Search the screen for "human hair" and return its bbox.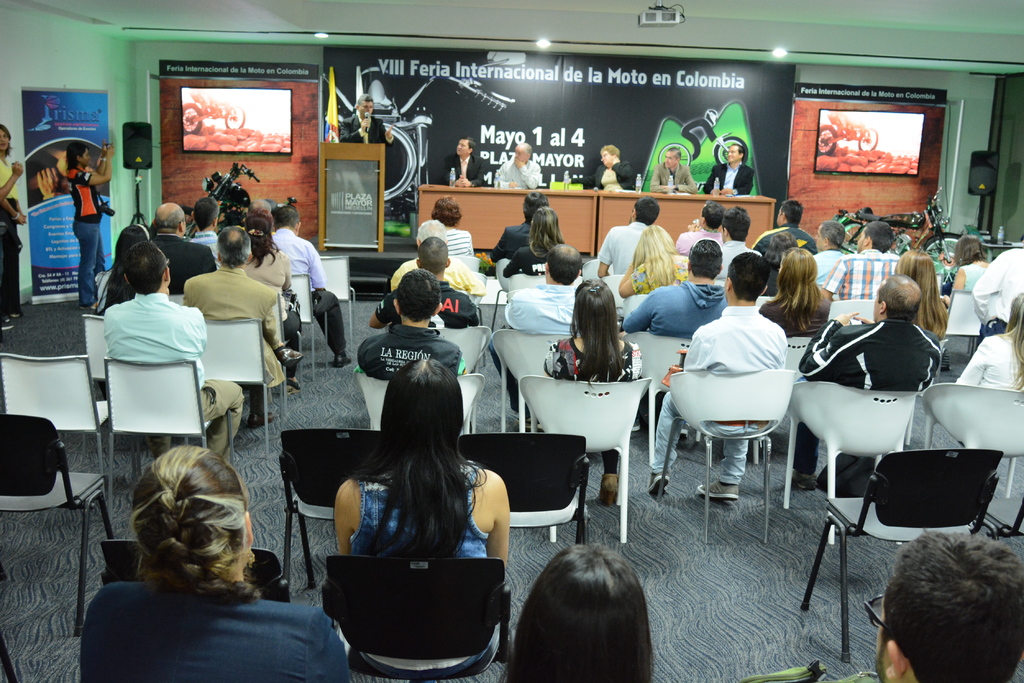
Found: [x1=999, y1=290, x2=1023, y2=396].
